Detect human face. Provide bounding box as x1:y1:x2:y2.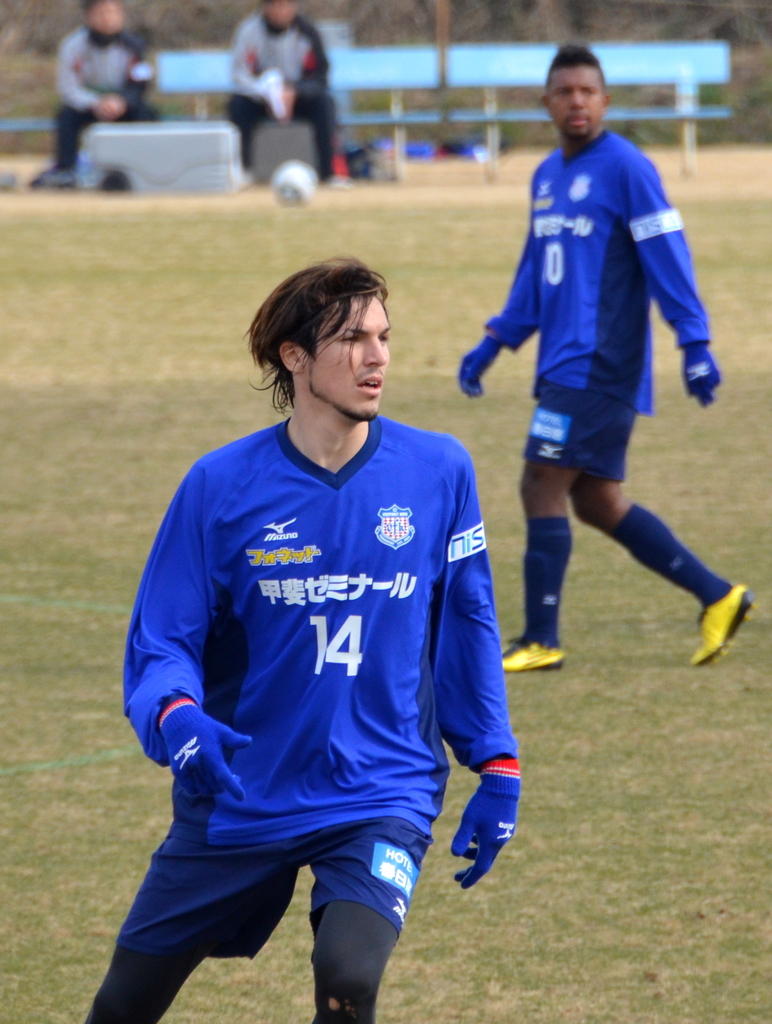
549:63:605:148.
